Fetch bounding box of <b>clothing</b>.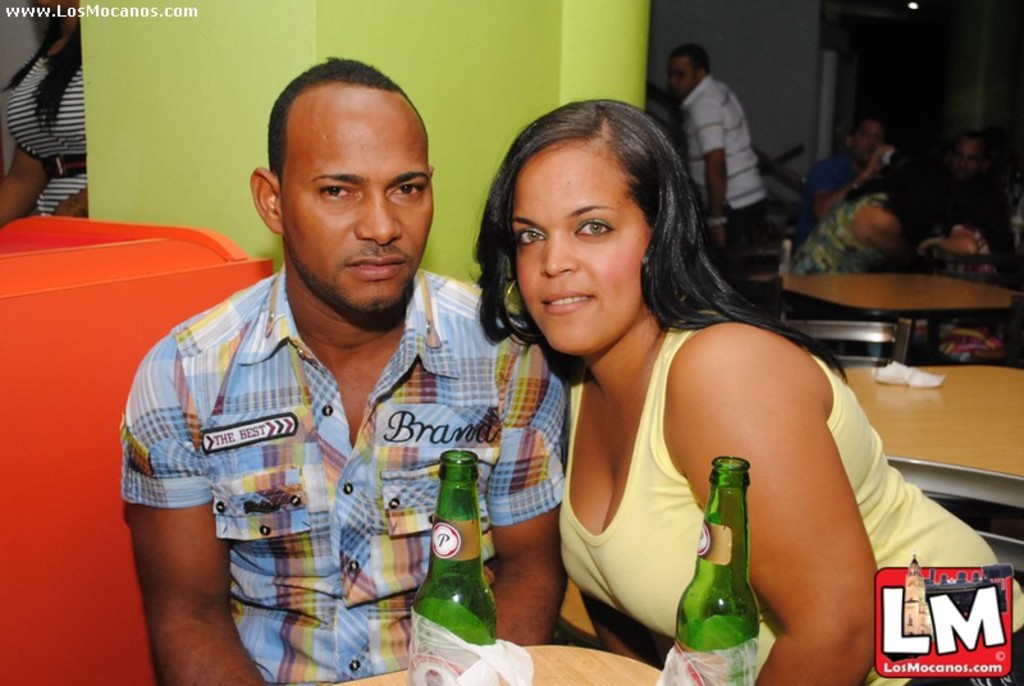
Bbox: bbox(123, 260, 572, 685).
